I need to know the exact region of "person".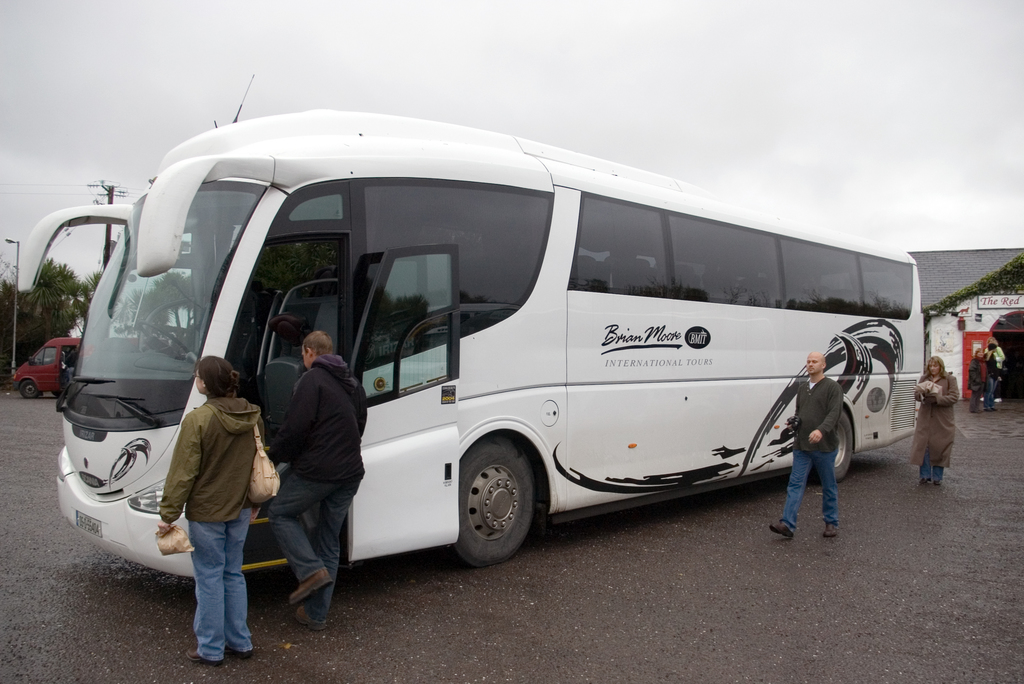
Region: pyautogui.locateOnScreen(965, 351, 976, 416).
